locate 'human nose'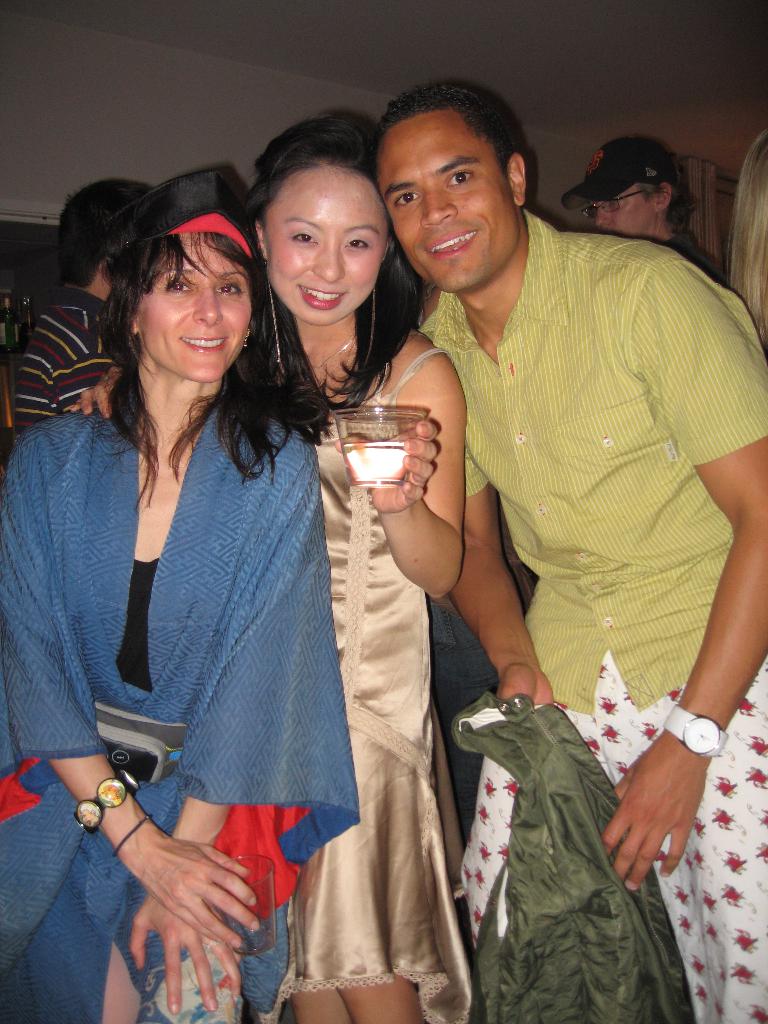
x1=191, y1=282, x2=224, y2=328
